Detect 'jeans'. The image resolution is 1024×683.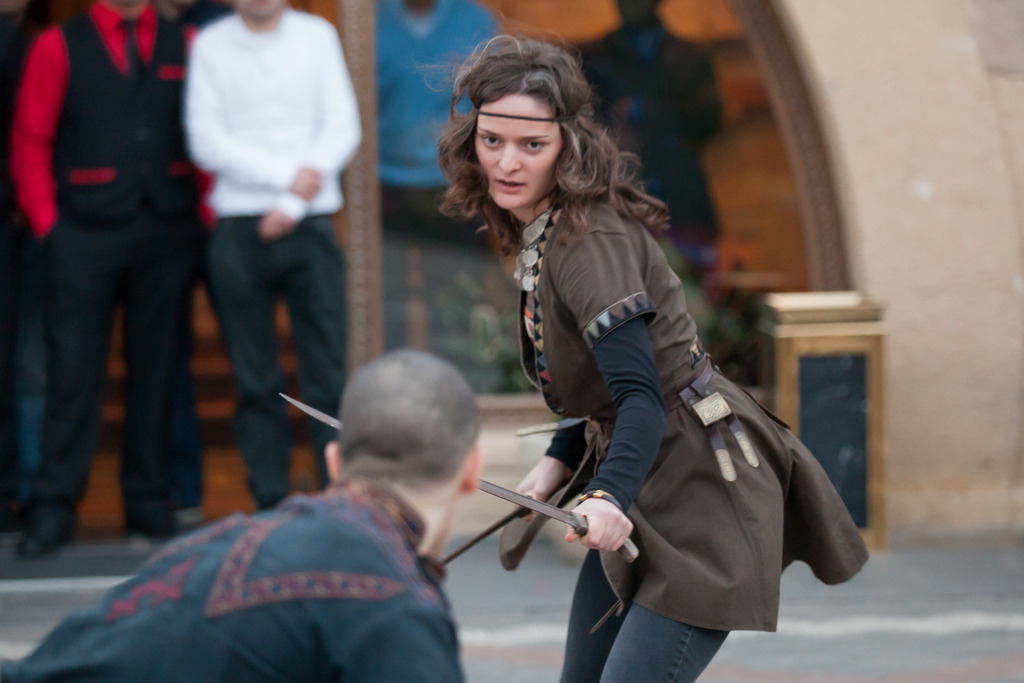
27/233/203/506.
